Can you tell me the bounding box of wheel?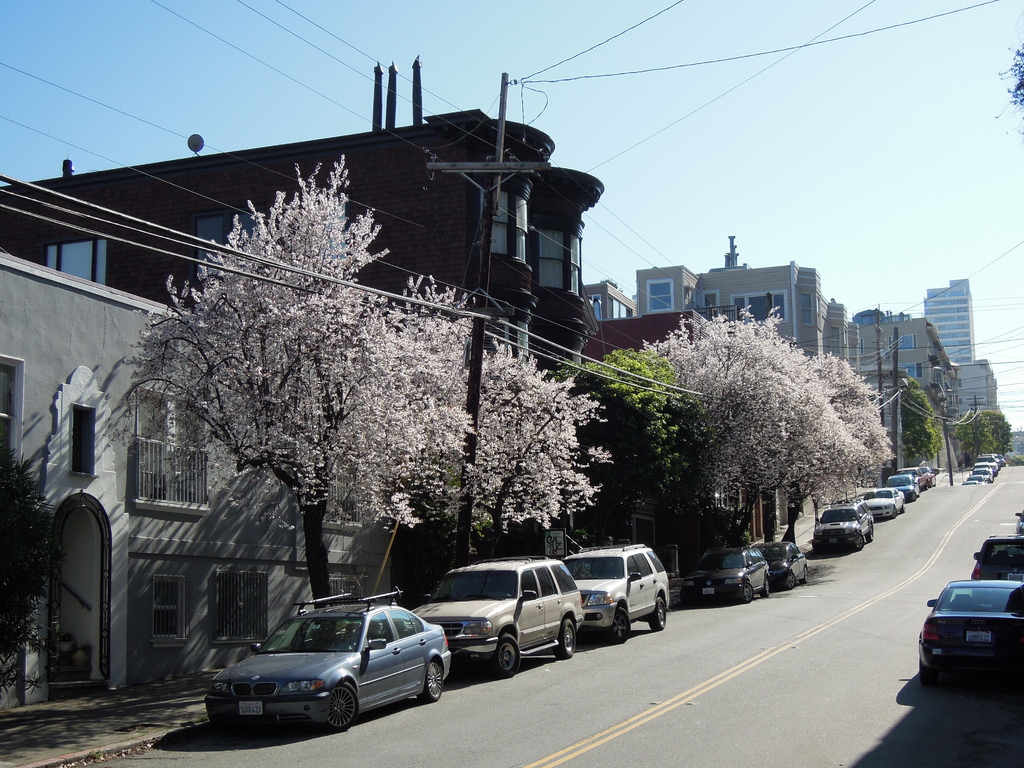
rect(850, 532, 866, 553).
